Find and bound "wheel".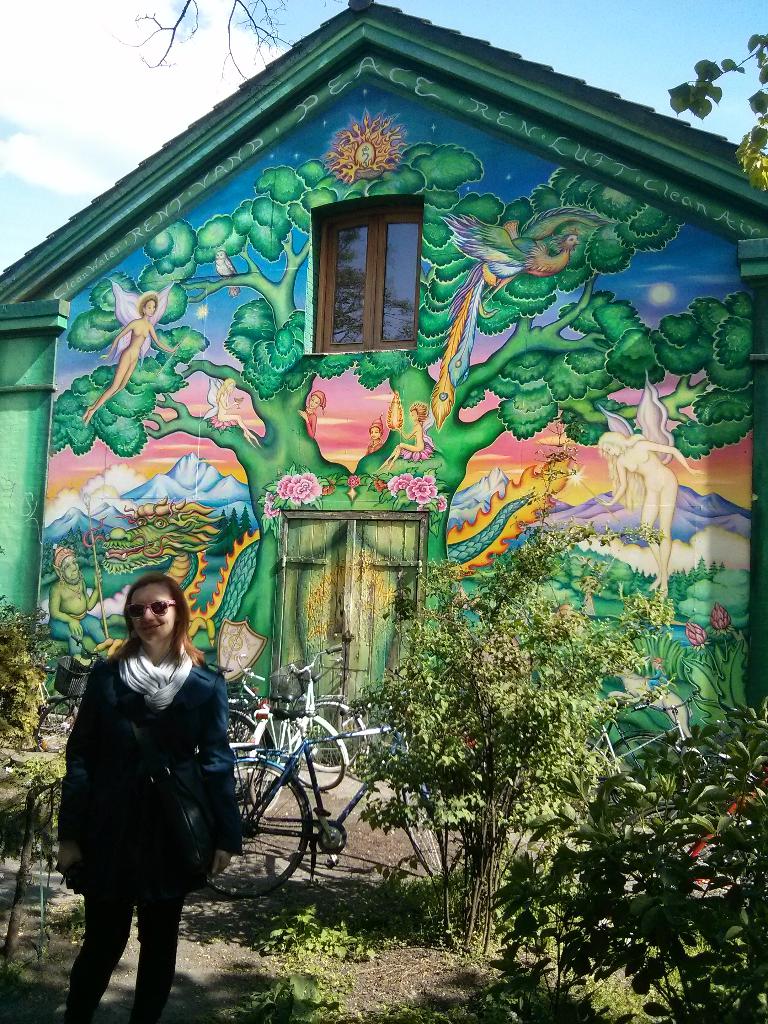
Bound: (x1=300, y1=703, x2=364, y2=773).
